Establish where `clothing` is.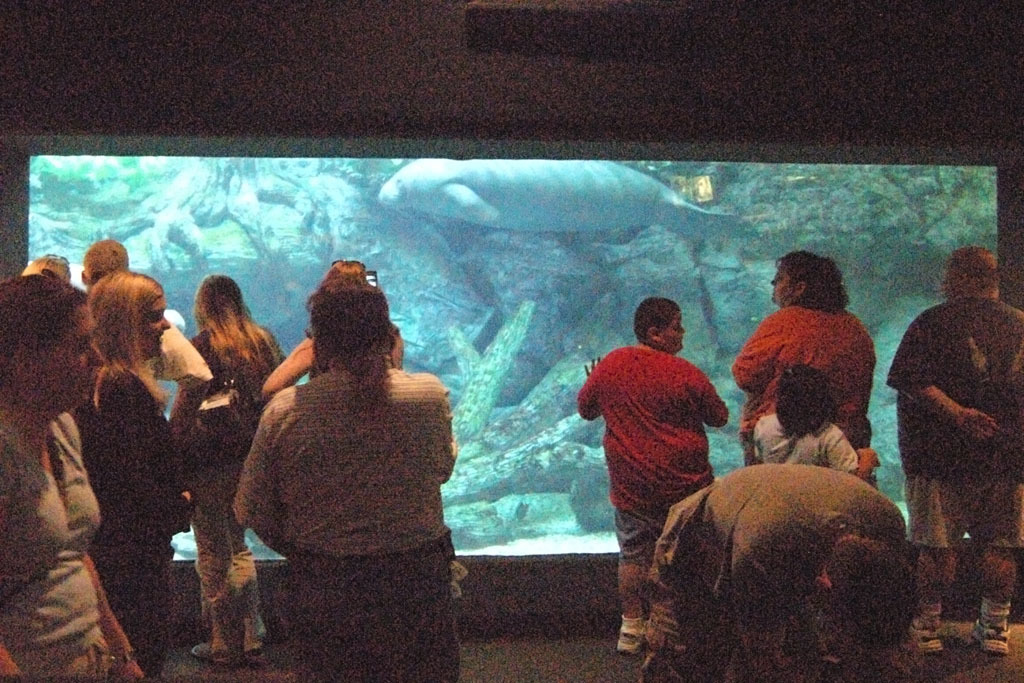
Established at <bbox>0, 388, 113, 682</bbox>.
